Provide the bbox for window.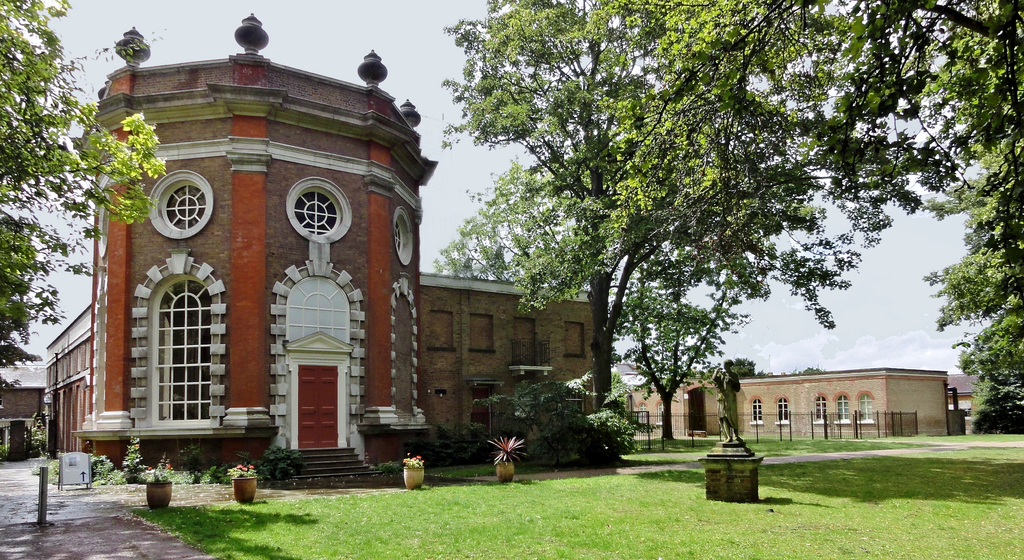
crop(835, 391, 856, 422).
